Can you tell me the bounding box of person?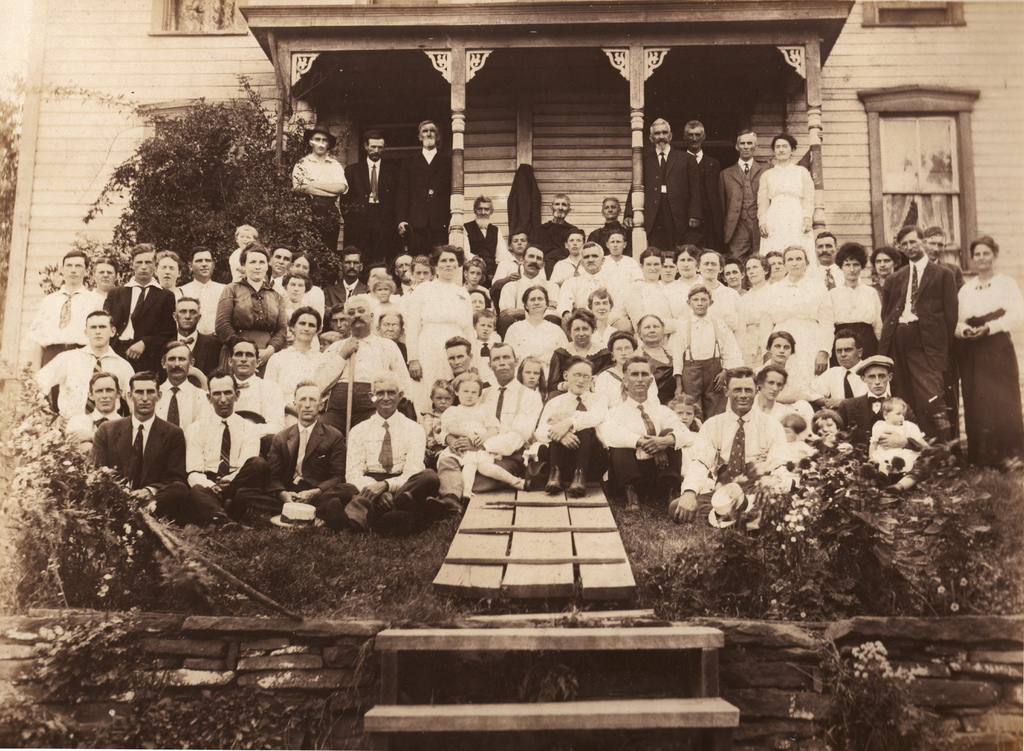
rect(216, 241, 285, 372).
